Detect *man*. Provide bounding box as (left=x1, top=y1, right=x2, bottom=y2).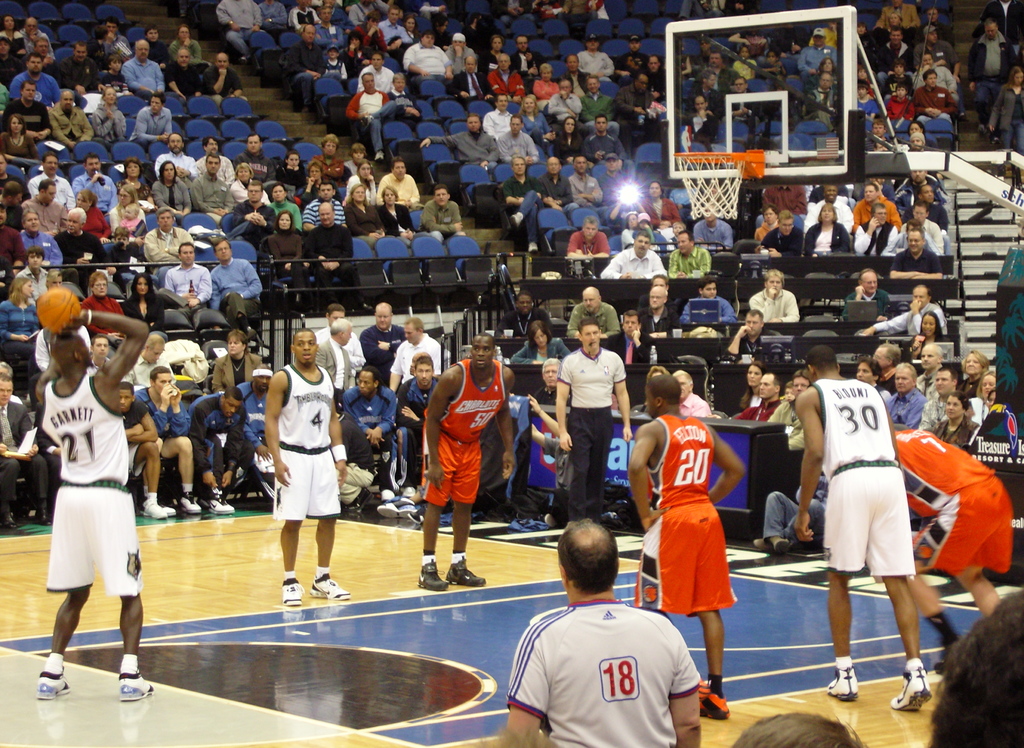
(left=355, top=299, right=407, bottom=384).
